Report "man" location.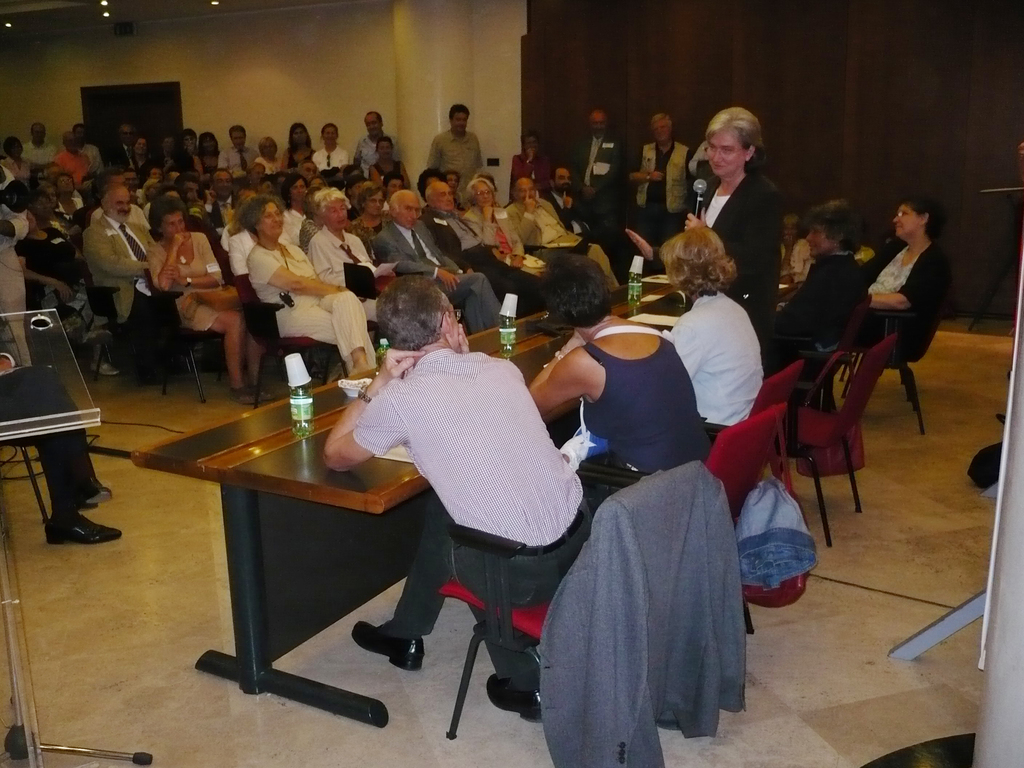
Report: BBox(351, 99, 414, 169).
